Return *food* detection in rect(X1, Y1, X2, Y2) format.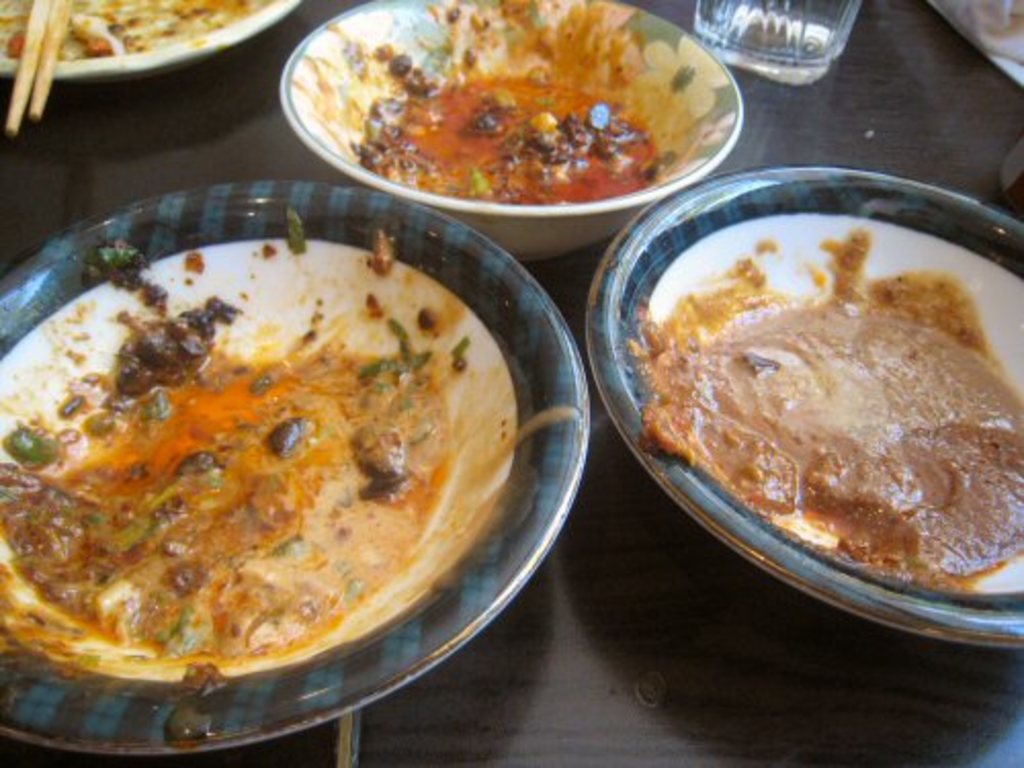
rect(657, 190, 1023, 602).
